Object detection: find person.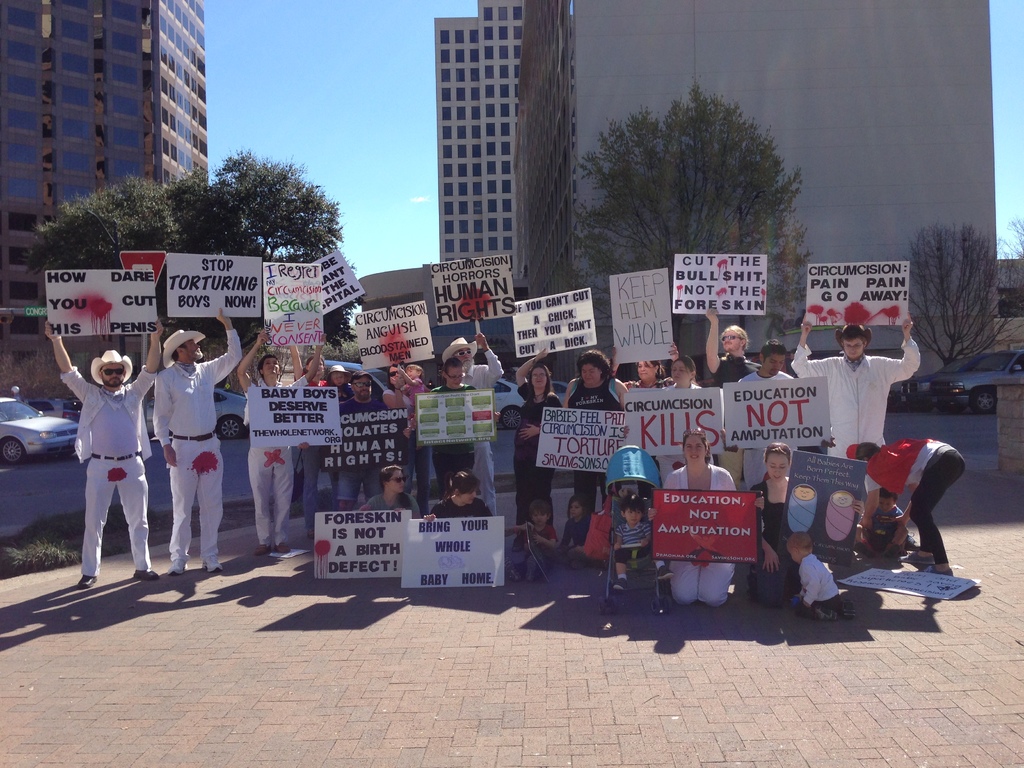
380, 357, 420, 480.
